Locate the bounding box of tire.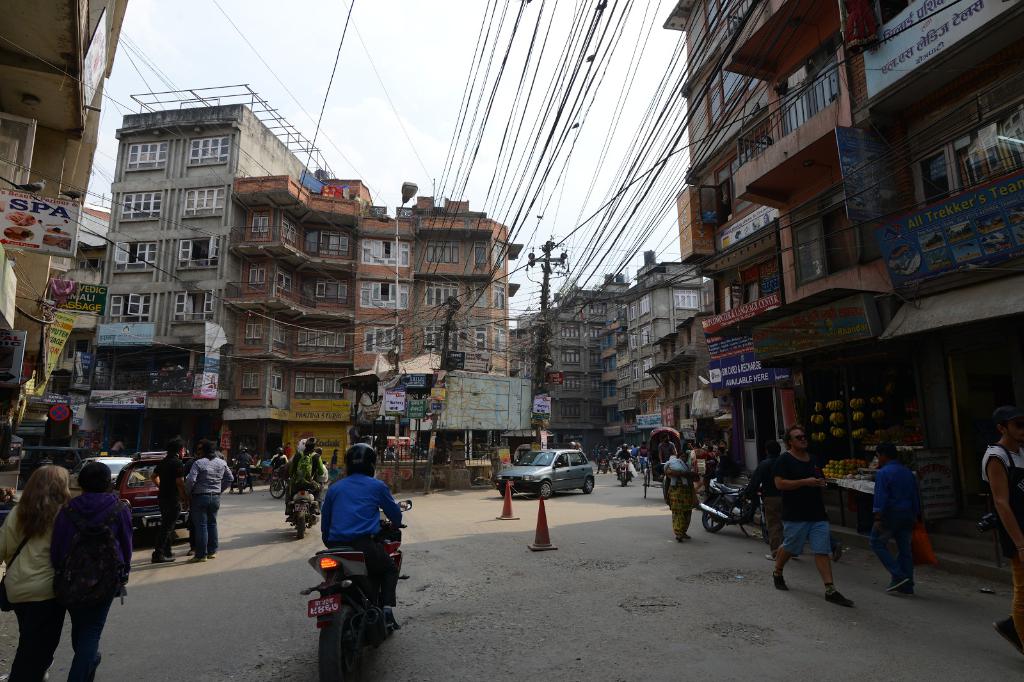
Bounding box: rect(540, 480, 552, 500).
